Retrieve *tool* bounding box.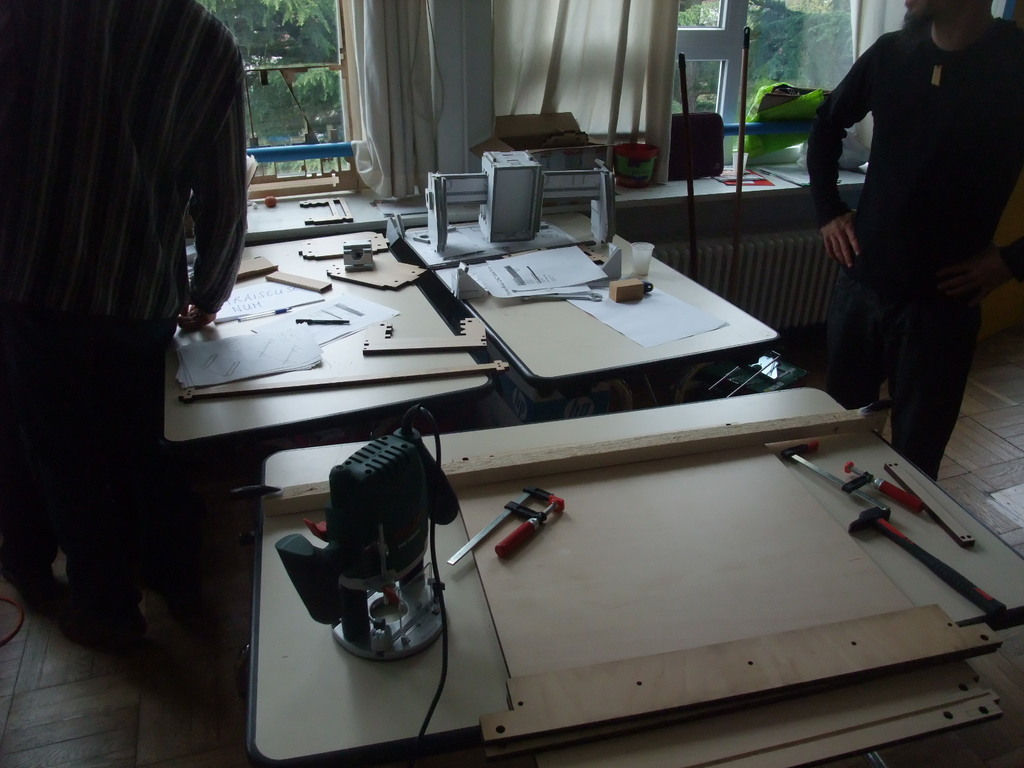
Bounding box: [x1=441, y1=483, x2=564, y2=573].
